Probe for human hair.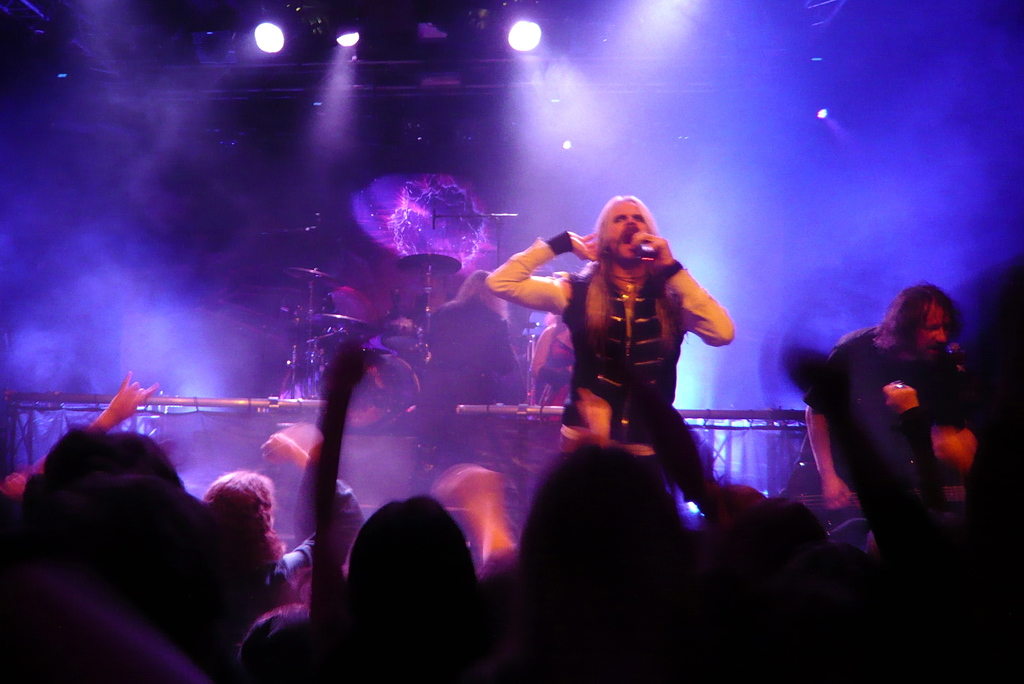
Probe result: rect(872, 282, 963, 353).
